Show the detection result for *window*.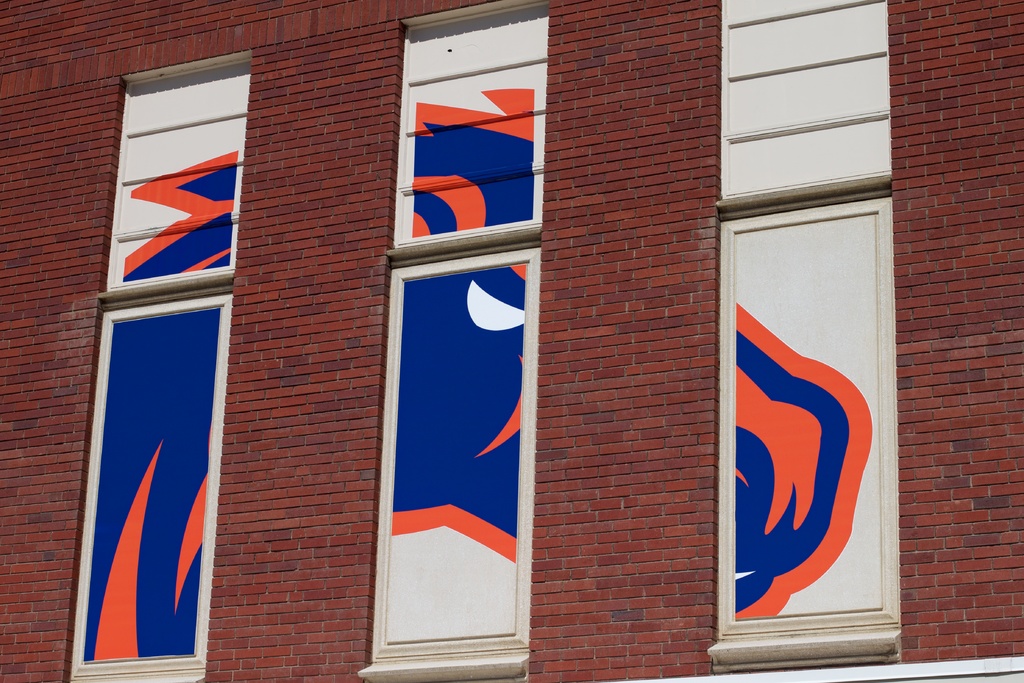
l=358, t=243, r=545, b=675.
